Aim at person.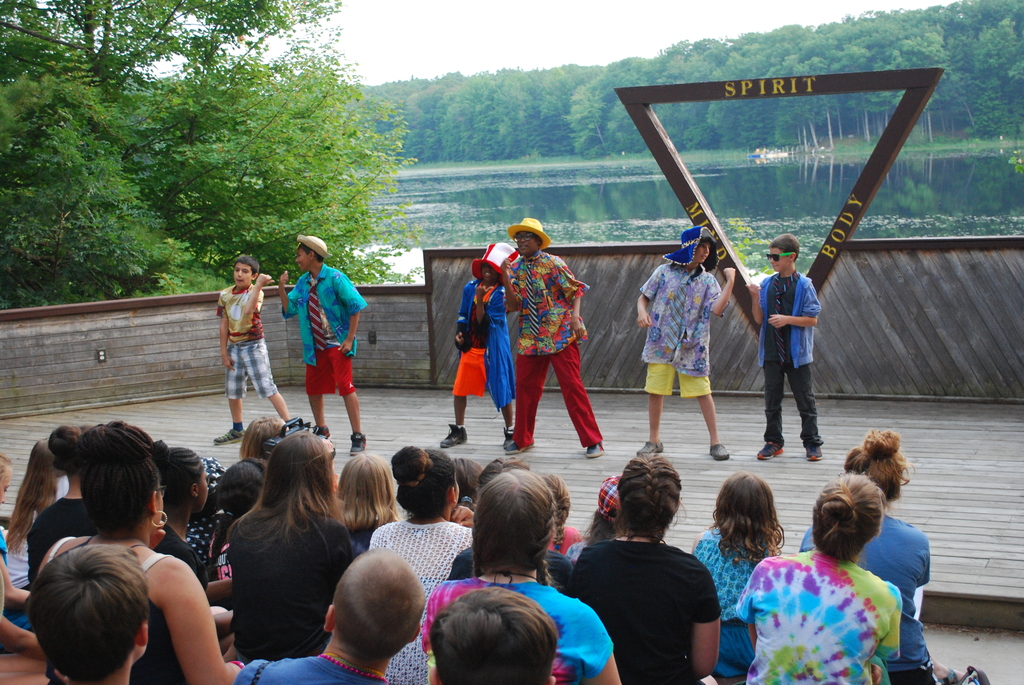
Aimed at {"x1": 504, "y1": 217, "x2": 607, "y2": 457}.
